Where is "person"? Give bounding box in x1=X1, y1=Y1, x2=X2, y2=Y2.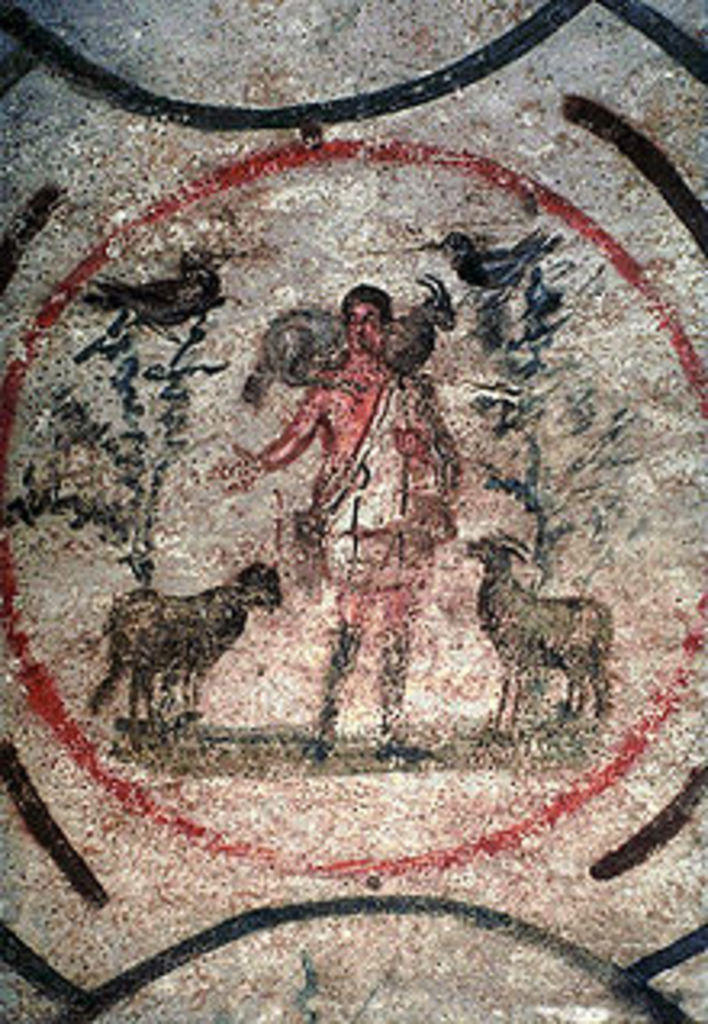
x1=241, y1=232, x2=480, y2=786.
